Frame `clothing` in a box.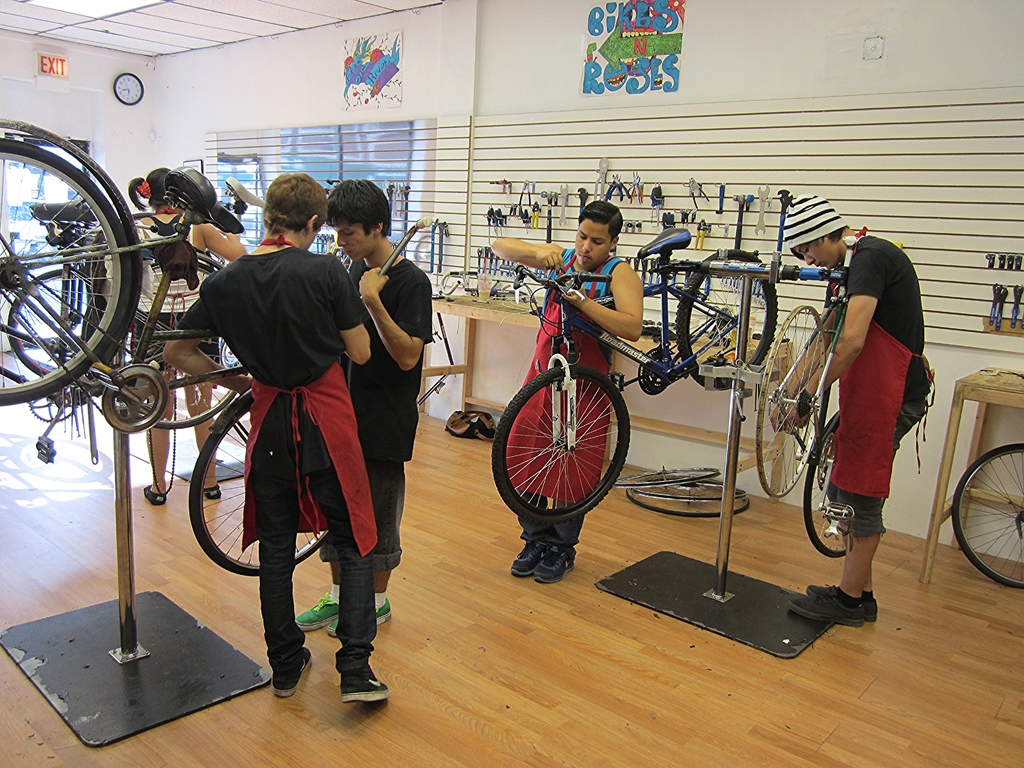
crop(170, 243, 367, 470).
